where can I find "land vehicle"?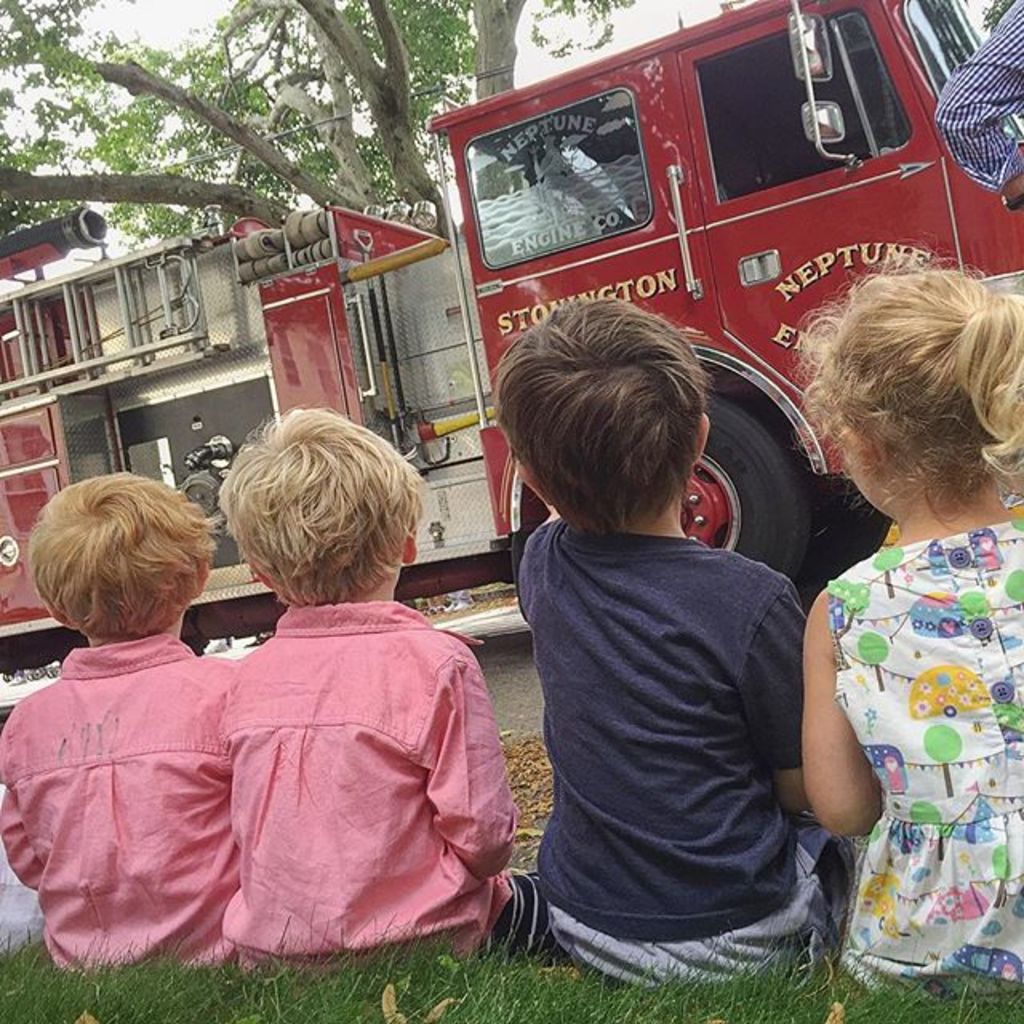
You can find it at bbox(453, 18, 1010, 514).
